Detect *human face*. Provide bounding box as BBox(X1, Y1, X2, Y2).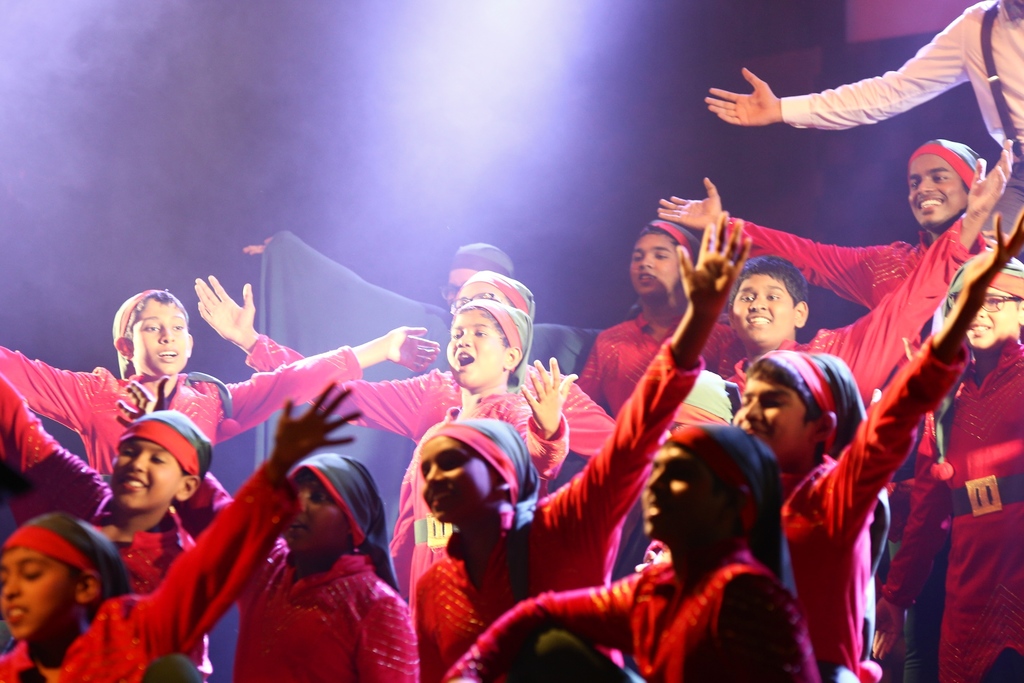
BBox(283, 471, 341, 568).
